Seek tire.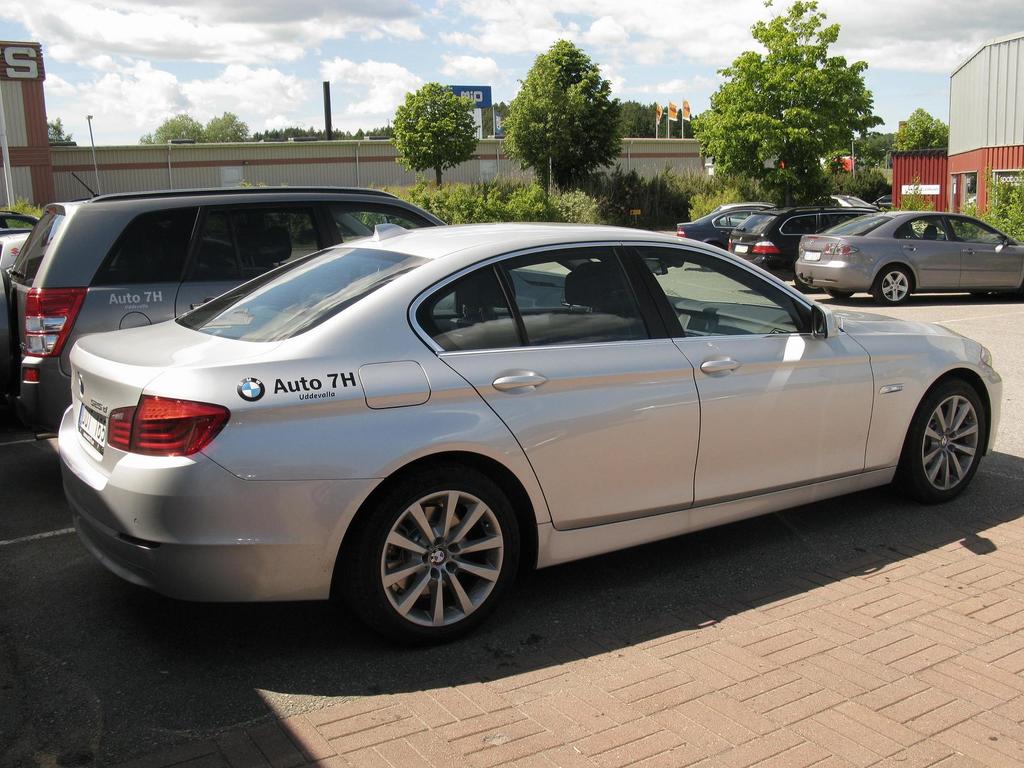
l=826, t=289, r=853, b=302.
